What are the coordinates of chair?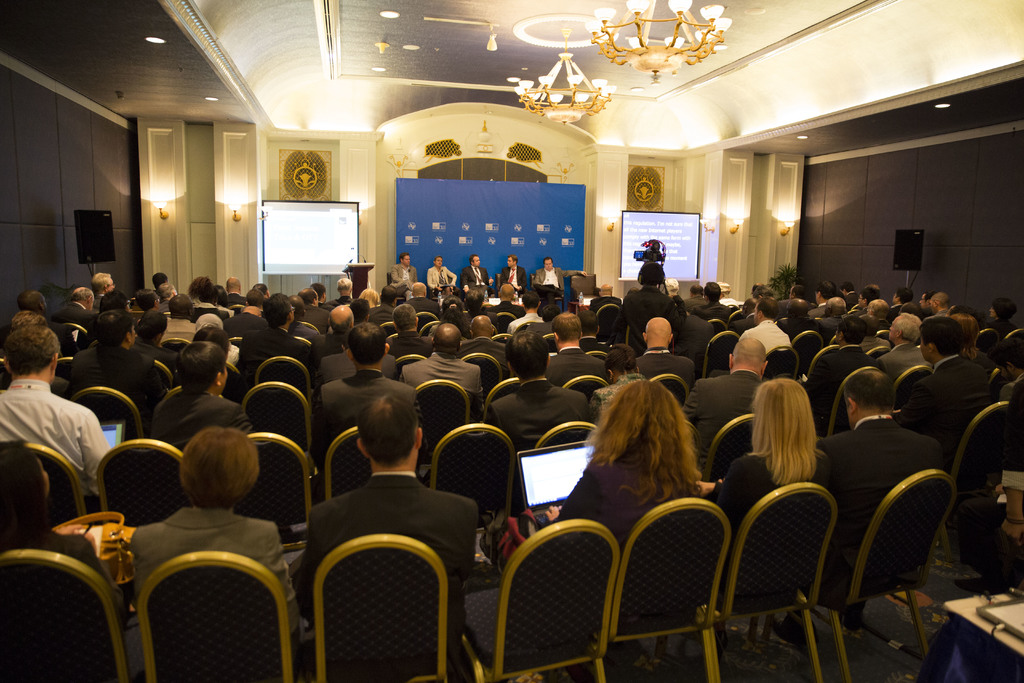
[582, 349, 609, 370].
